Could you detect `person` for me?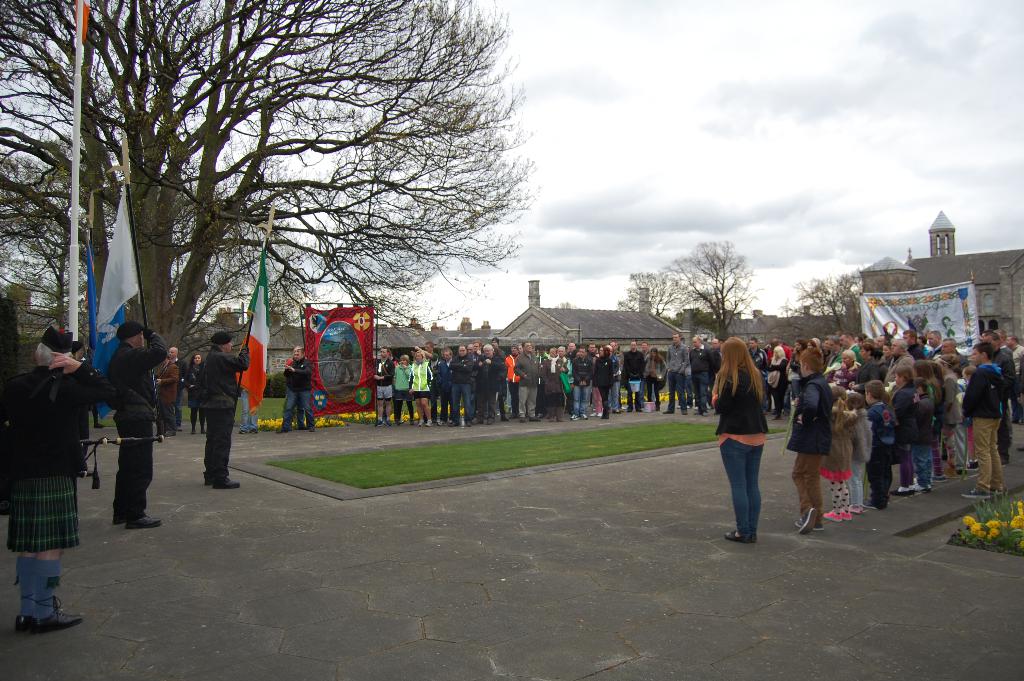
Detection result: 10:306:88:636.
